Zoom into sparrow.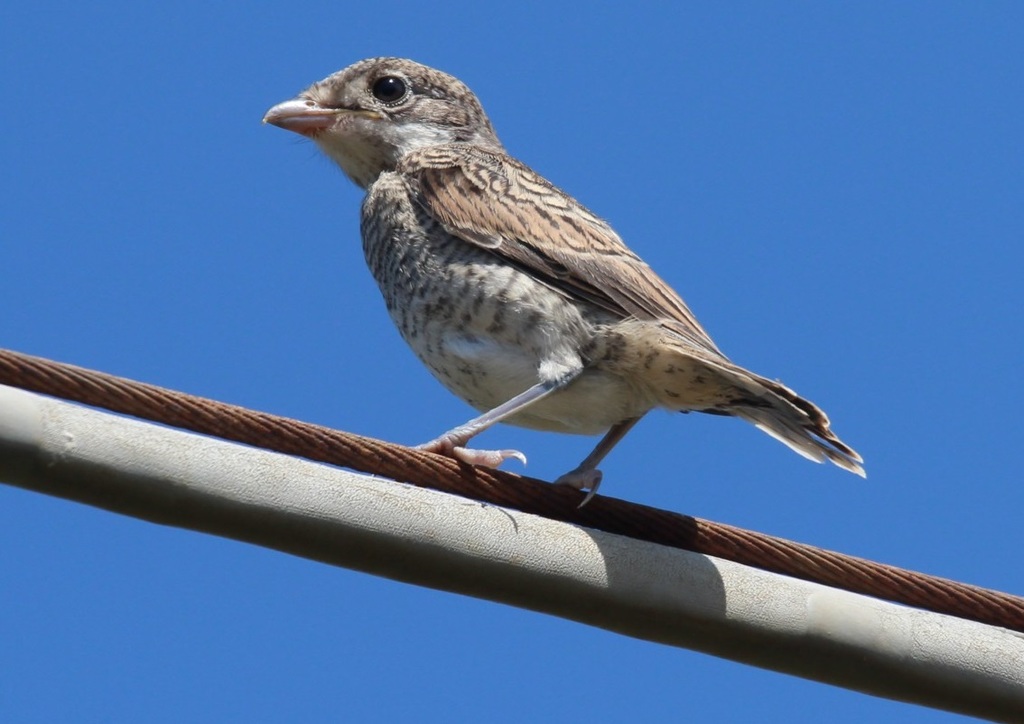
Zoom target: [left=271, top=56, right=870, bottom=534].
